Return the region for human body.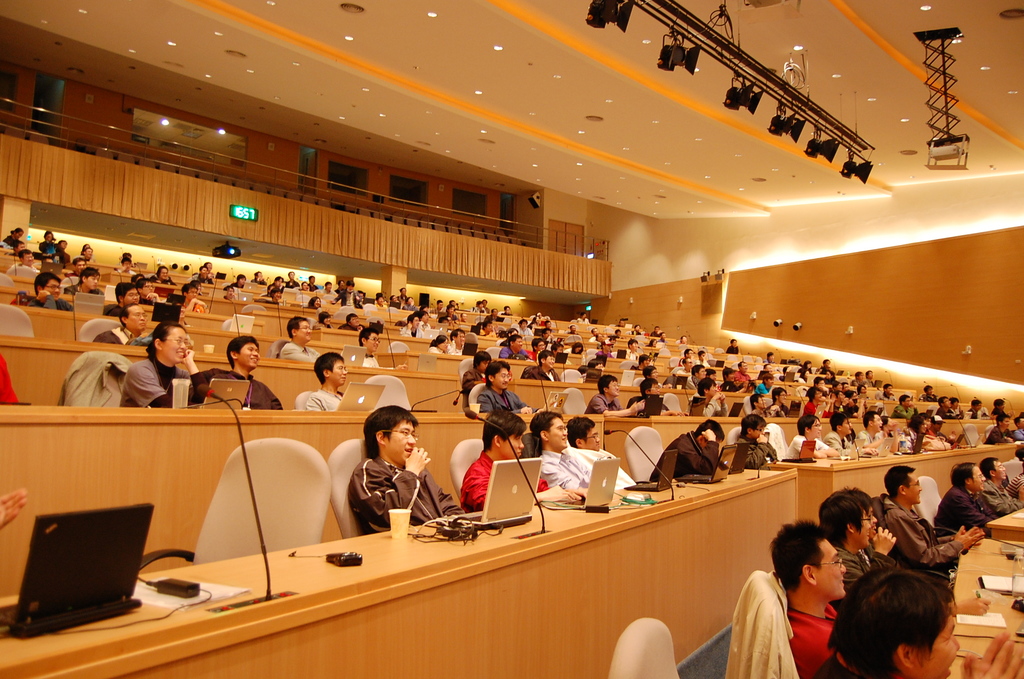
l=39, t=227, r=52, b=256.
